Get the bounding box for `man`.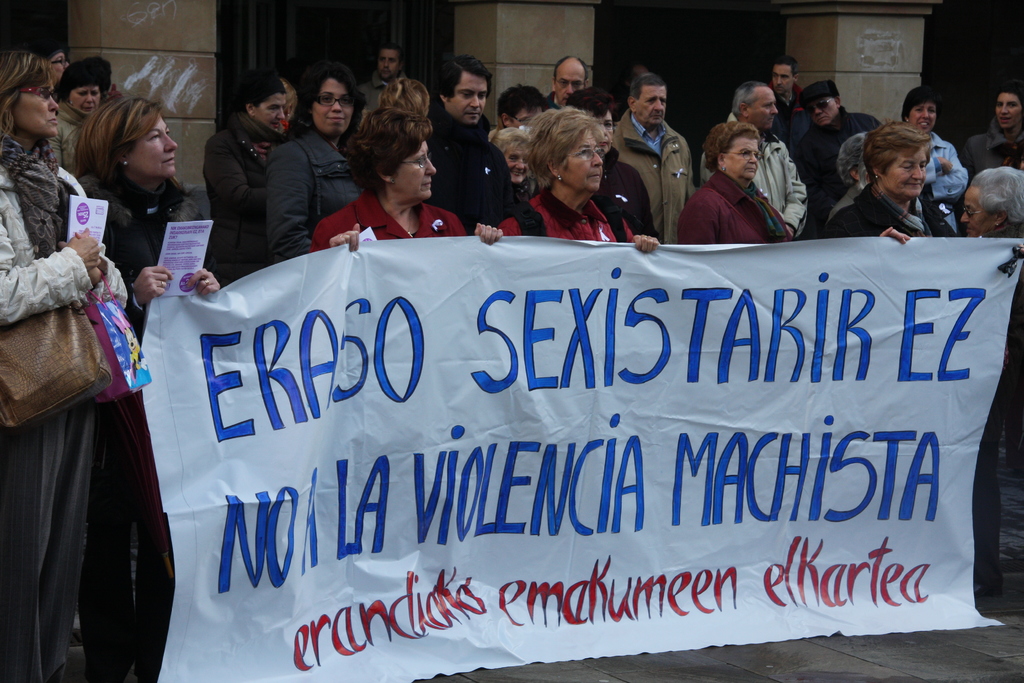
l=794, t=82, r=877, b=246.
